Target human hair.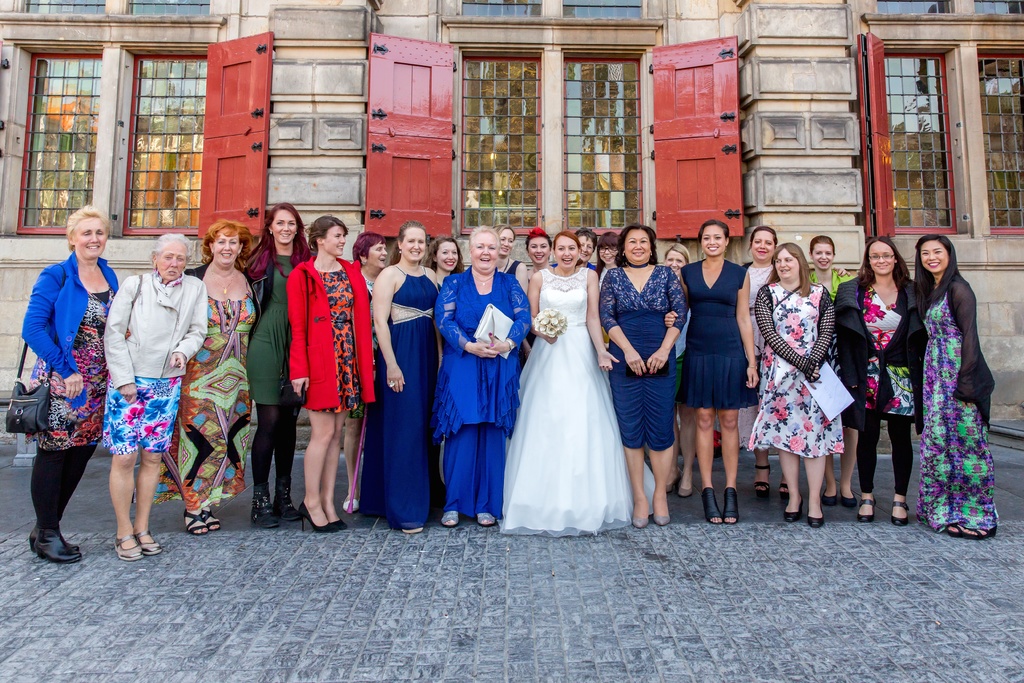
Target region: box=[467, 223, 499, 252].
